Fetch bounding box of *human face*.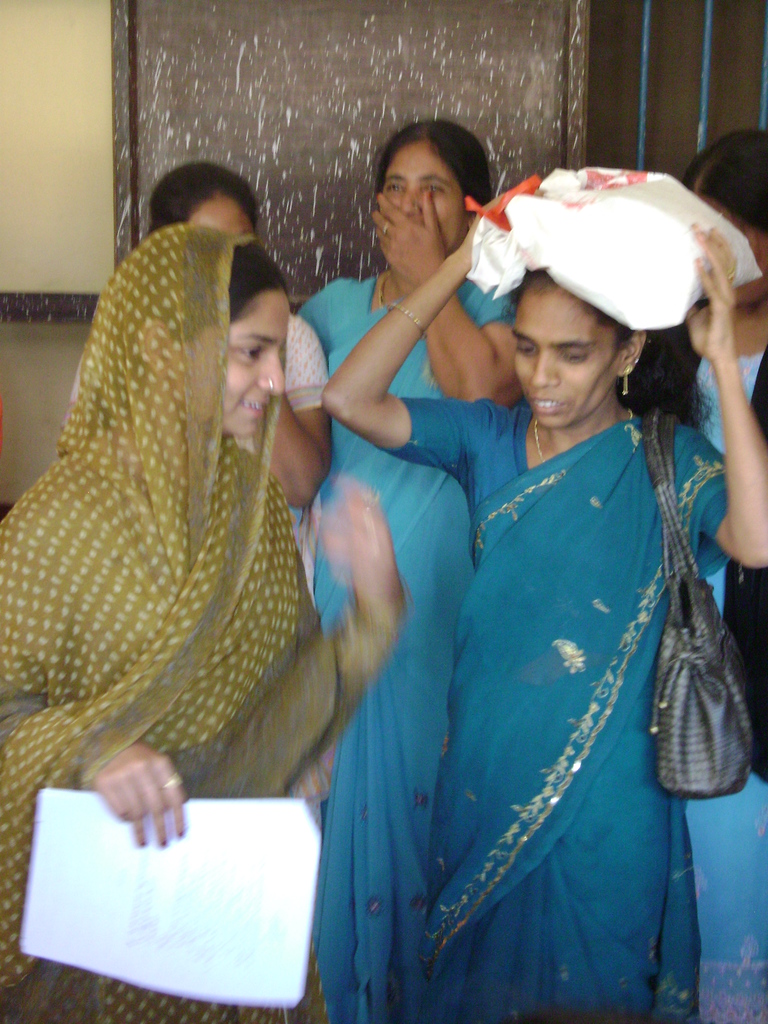
Bbox: pyautogui.locateOnScreen(228, 293, 289, 431).
